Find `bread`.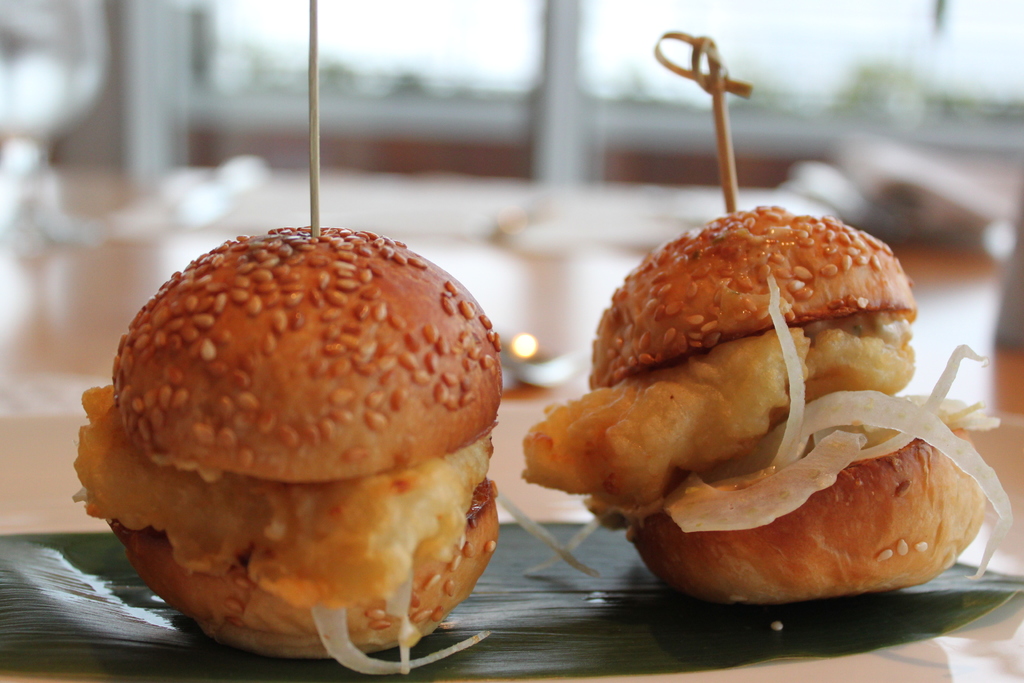
[x1=586, y1=202, x2=919, y2=386].
